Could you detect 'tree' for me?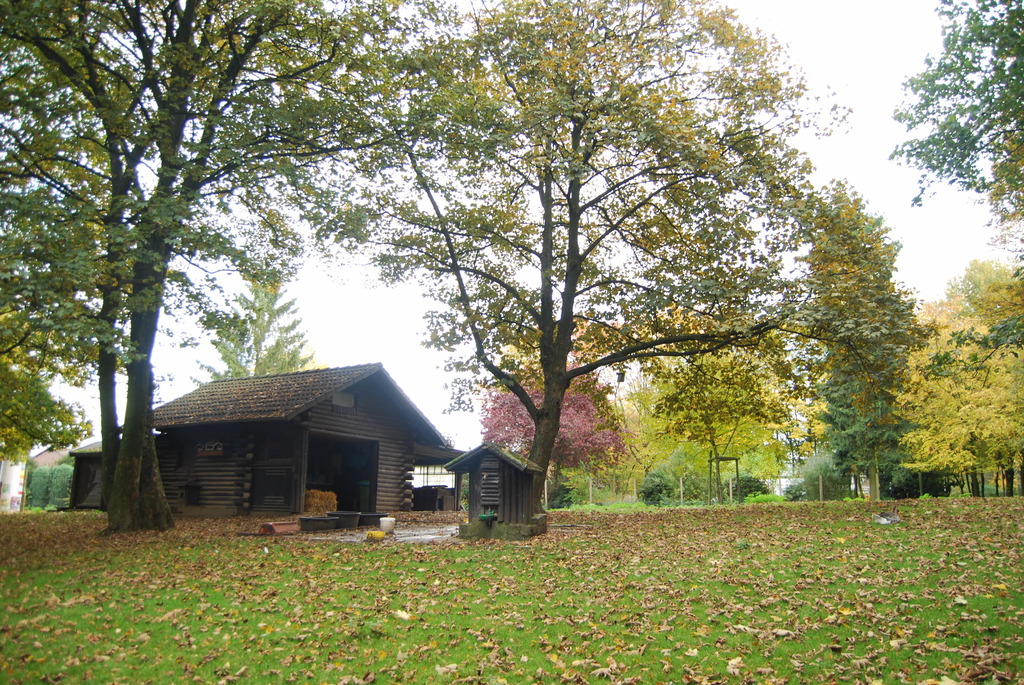
Detection result: bbox(297, 0, 822, 533).
